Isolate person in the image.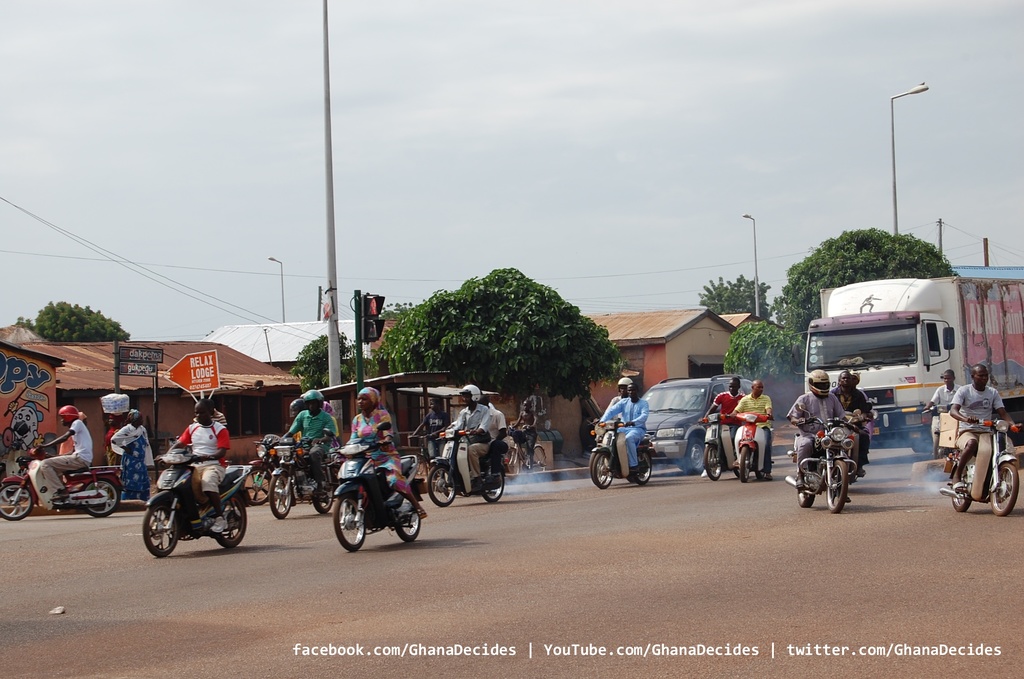
Isolated region: 58:408:88:482.
